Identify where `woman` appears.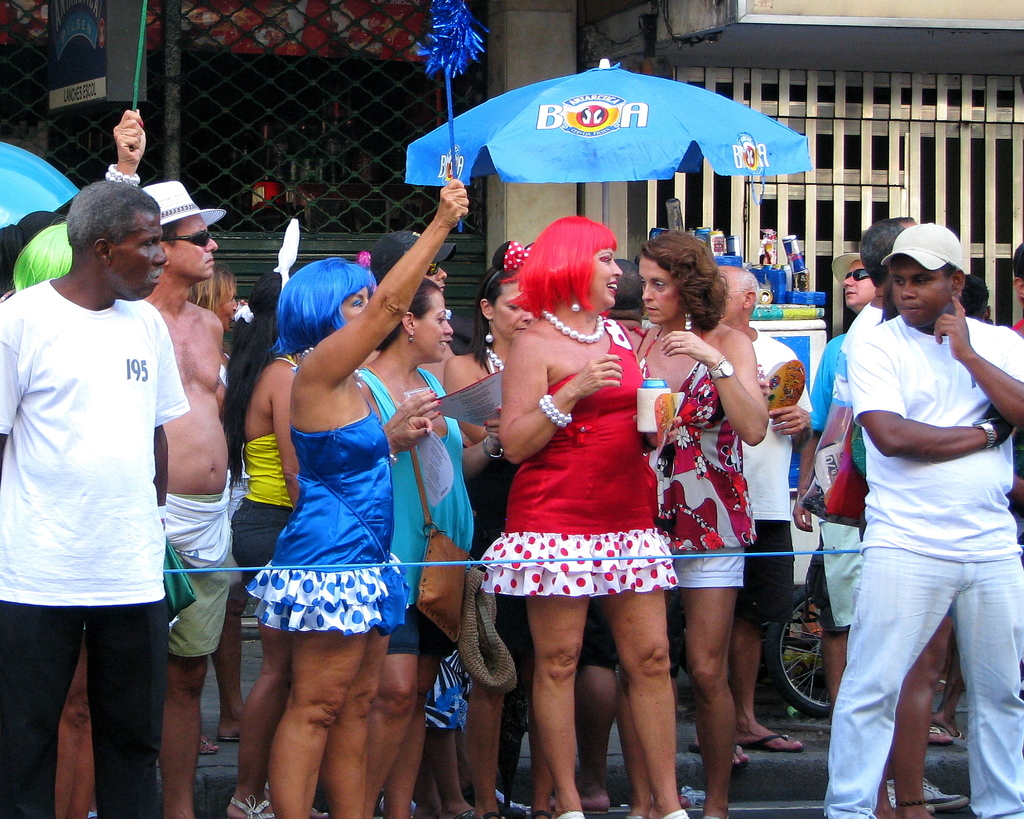
Appears at 188/260/238/384.
